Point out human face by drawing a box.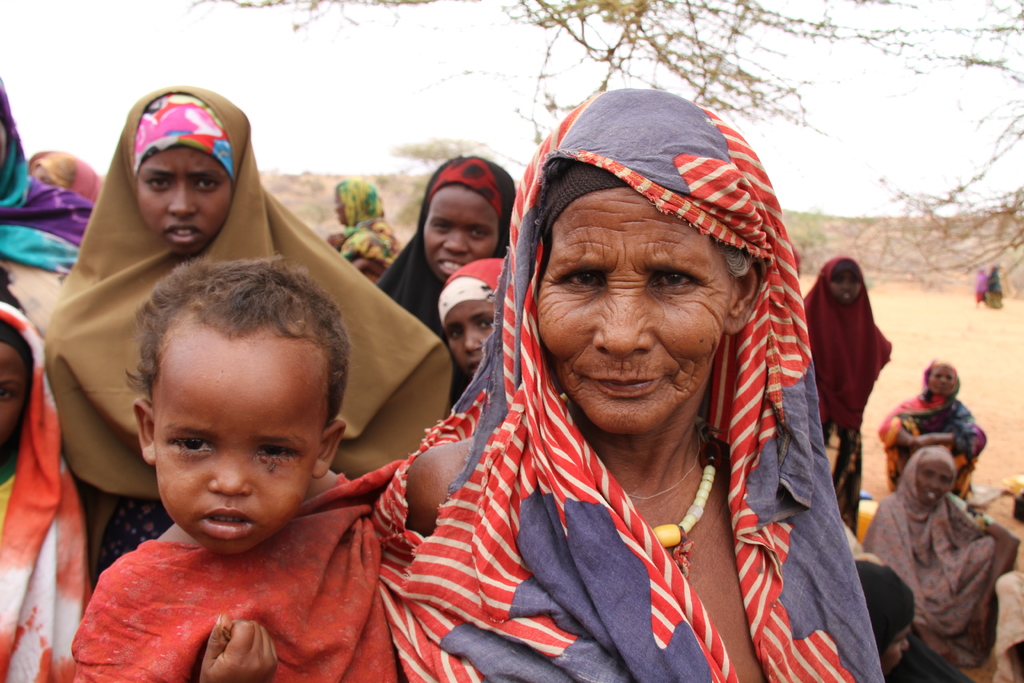
box=[424, 184, 495, 284].
